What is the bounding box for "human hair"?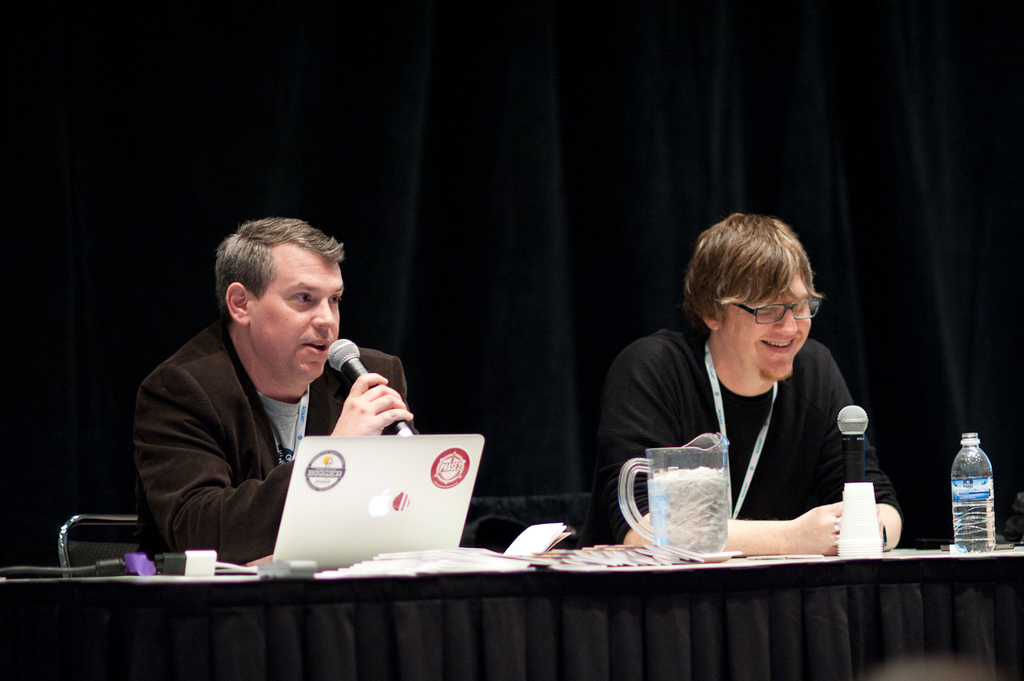
x1=681 y1=211 x2=822 y2=324.
